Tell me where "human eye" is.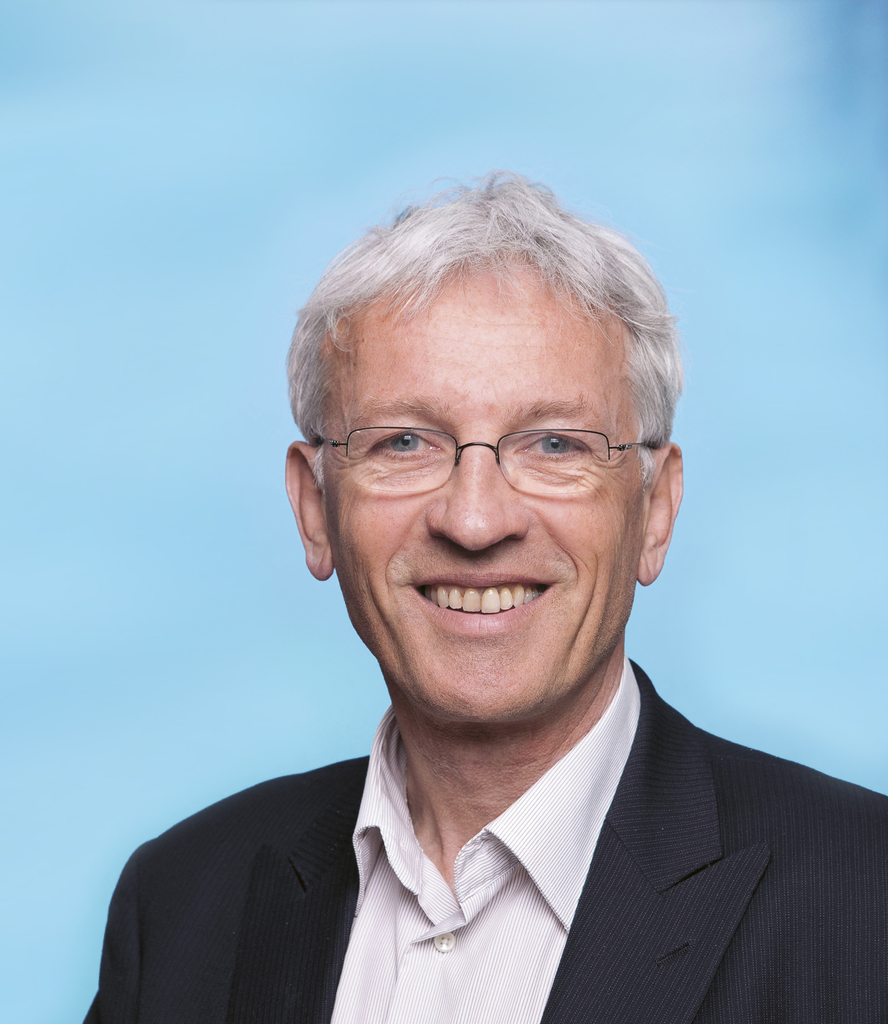
"human eye" is at pyautogui.locateOnScreen(366, 428, 443, 469).
